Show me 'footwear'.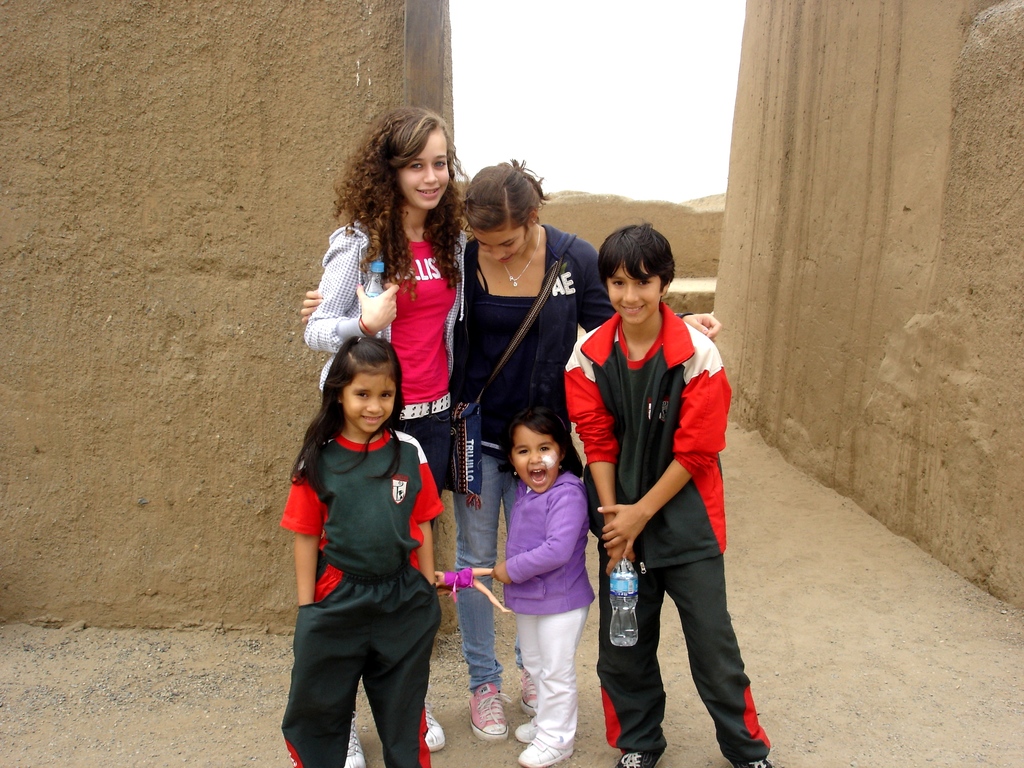
'footwear' is here: 612:749:667:767.
